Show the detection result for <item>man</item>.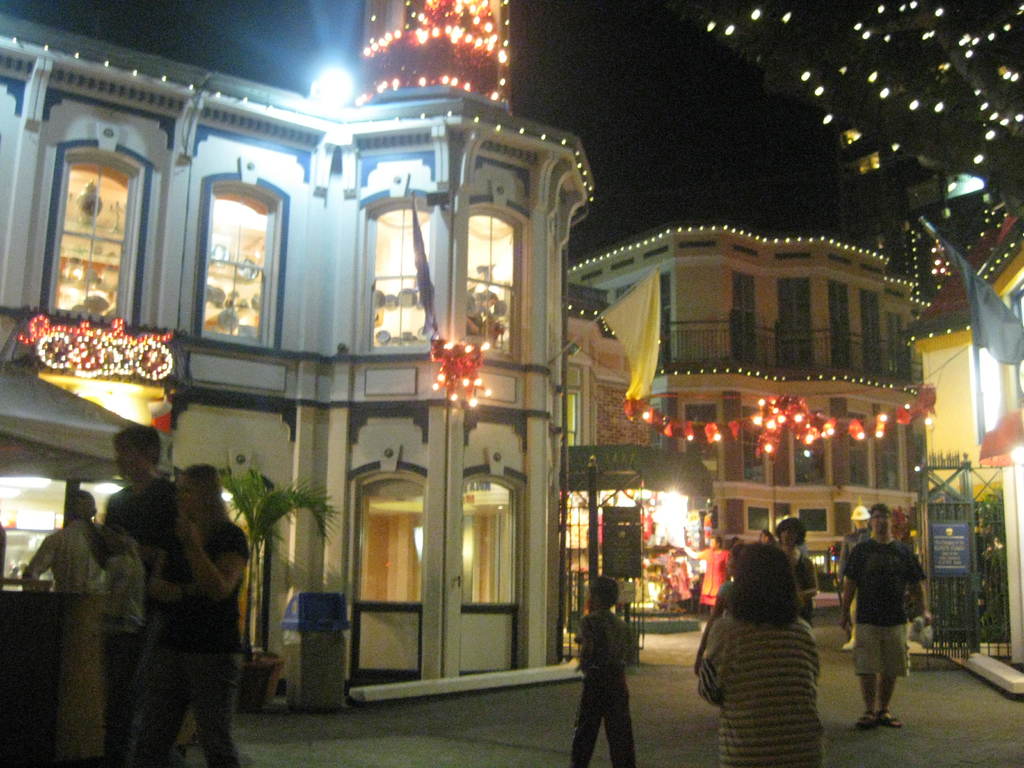
22:485:109:592.
